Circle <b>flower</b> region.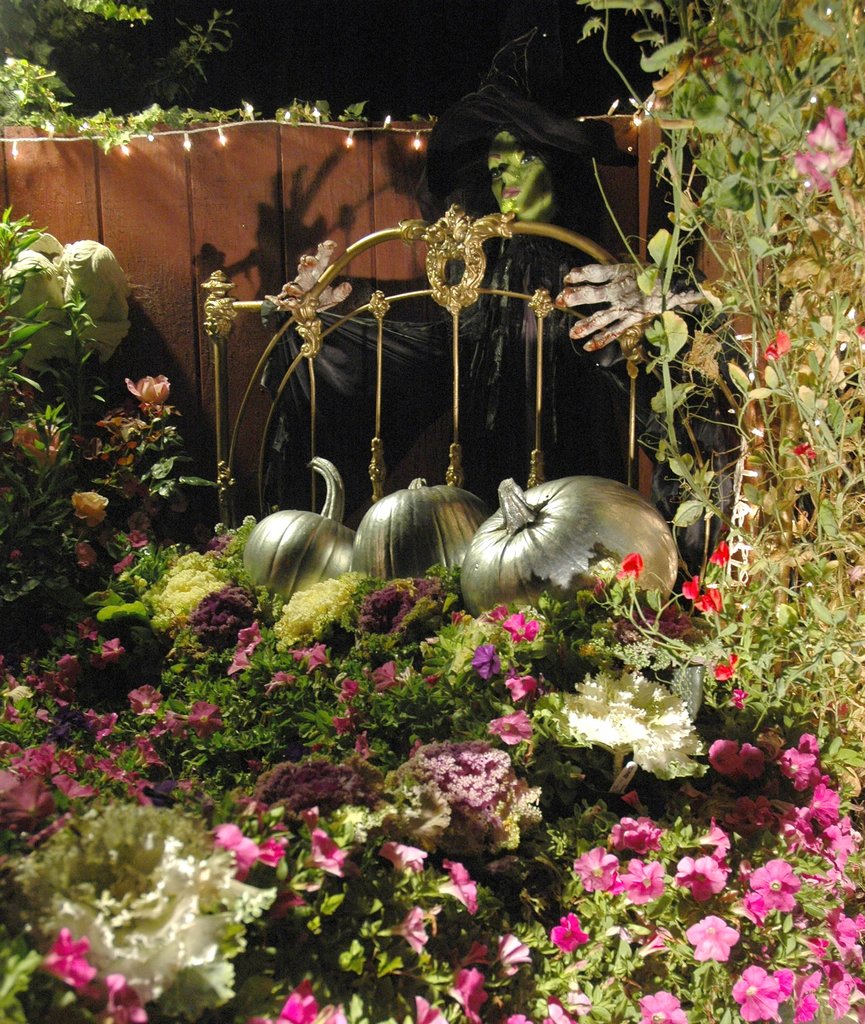
Region: region(702, 540, 733, 566).
